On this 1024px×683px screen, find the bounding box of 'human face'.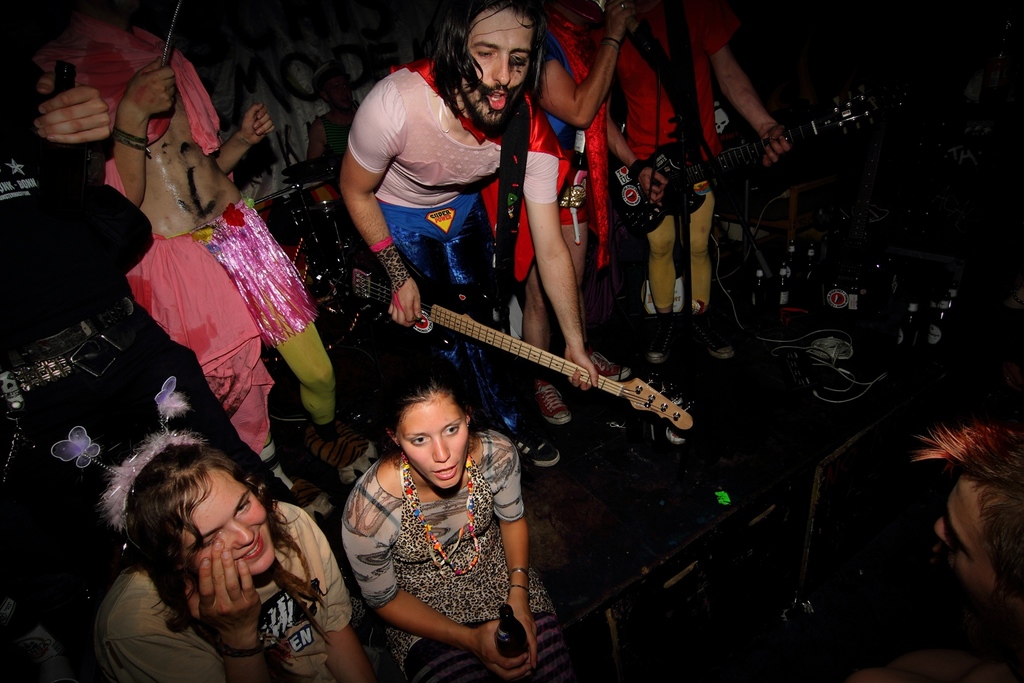
Bounding box: bbox=(182, 470, 275, 568).
